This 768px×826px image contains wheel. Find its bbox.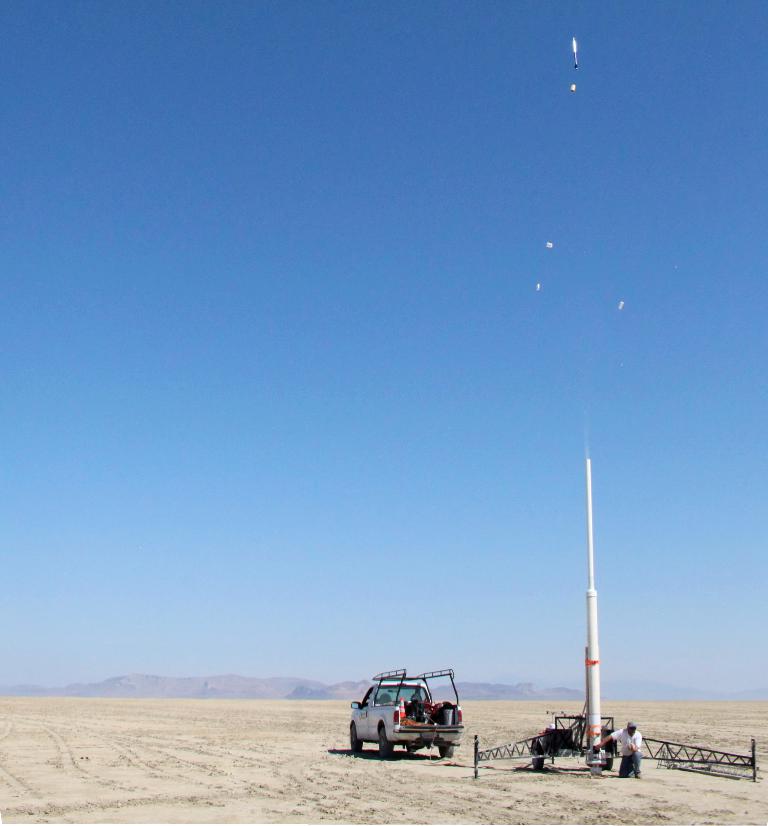
locate(529, 752, 545, 777).
